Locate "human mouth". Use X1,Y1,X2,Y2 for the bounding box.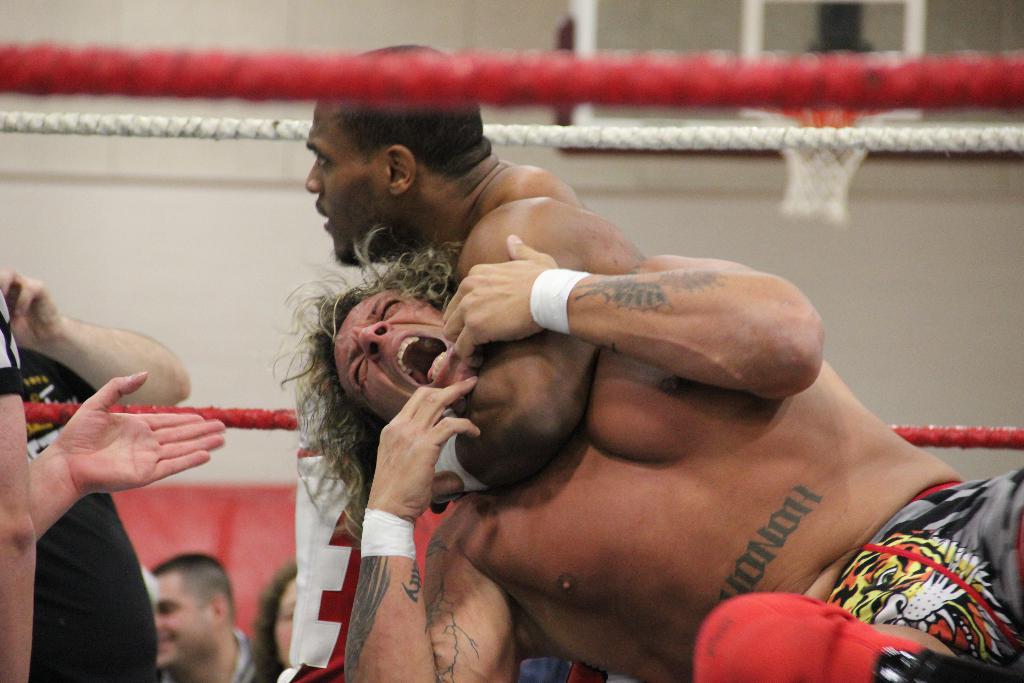
311,197,335,231.
